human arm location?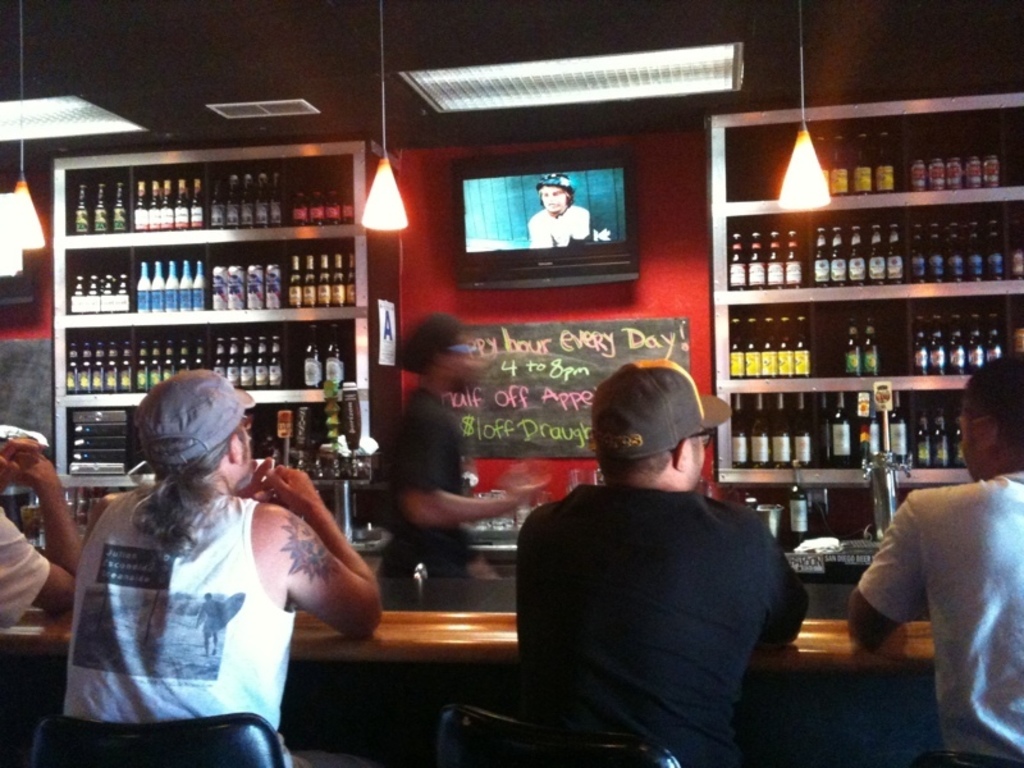
[828, 497, 929, 646]
